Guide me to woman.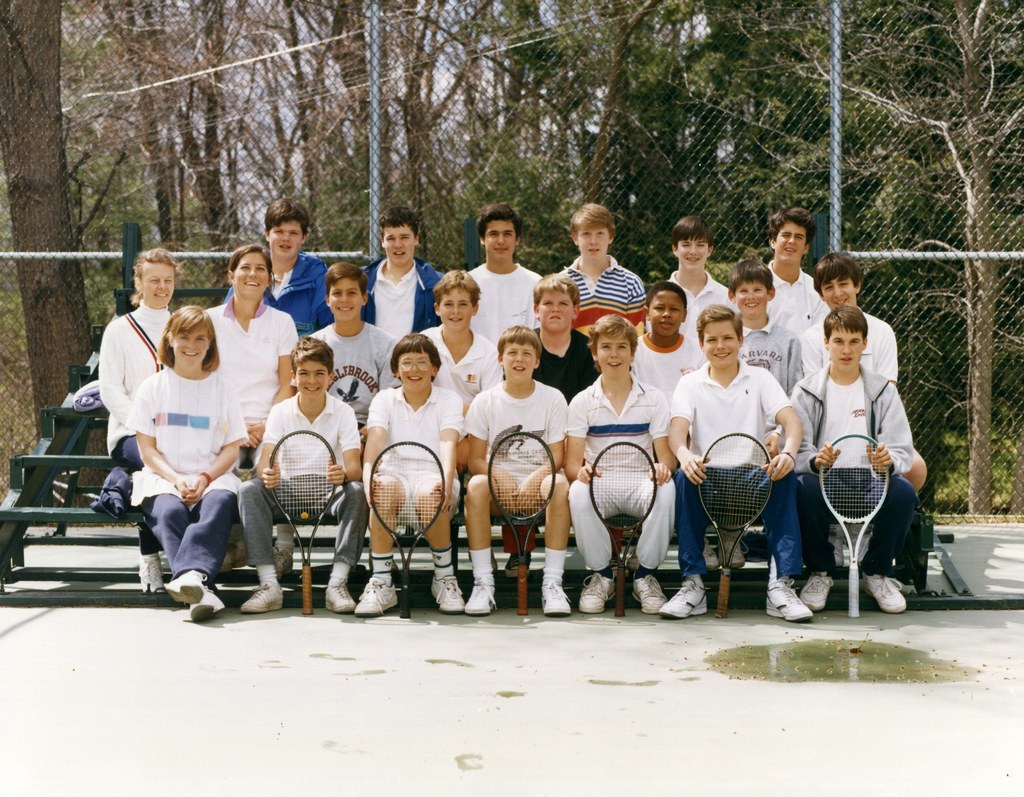
Guidance: box(125, 305, 256, 623).
